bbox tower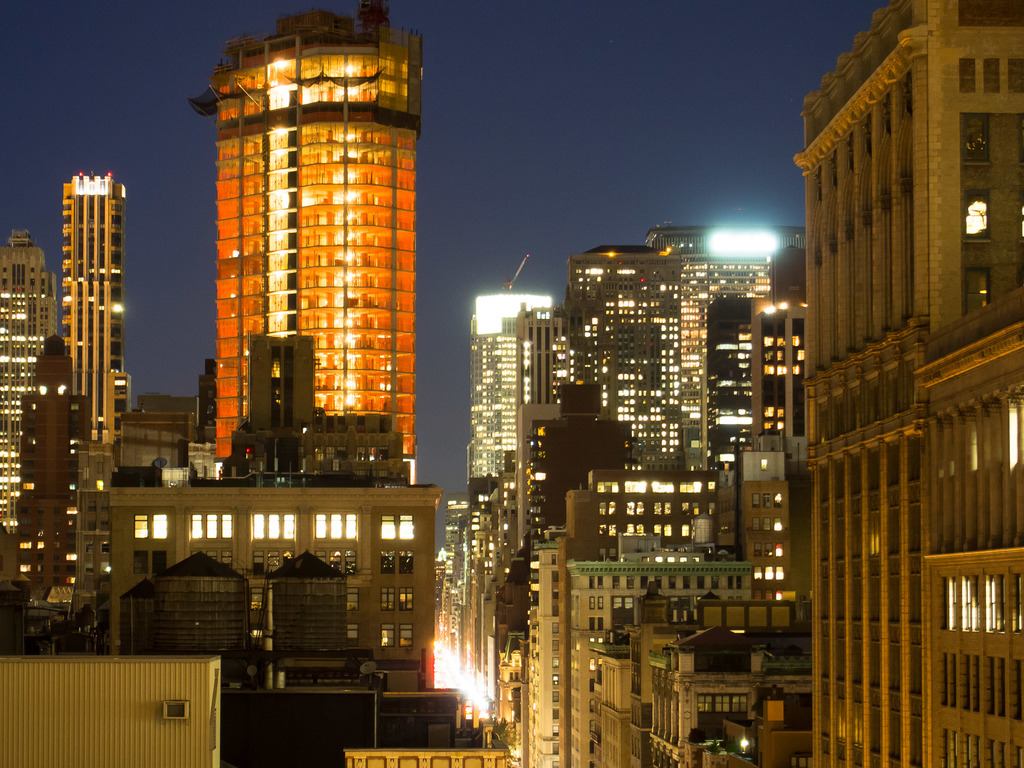
rect(0, 216, 49, 528)
